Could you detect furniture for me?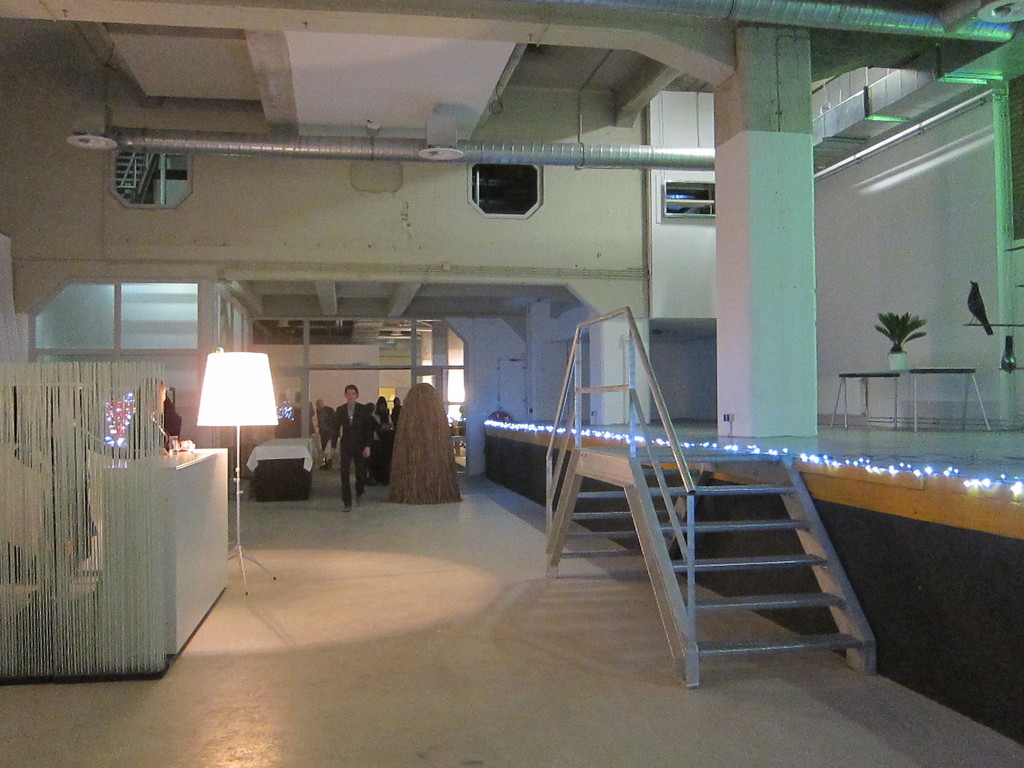
Detection result: [828, 371, 901, 429].
